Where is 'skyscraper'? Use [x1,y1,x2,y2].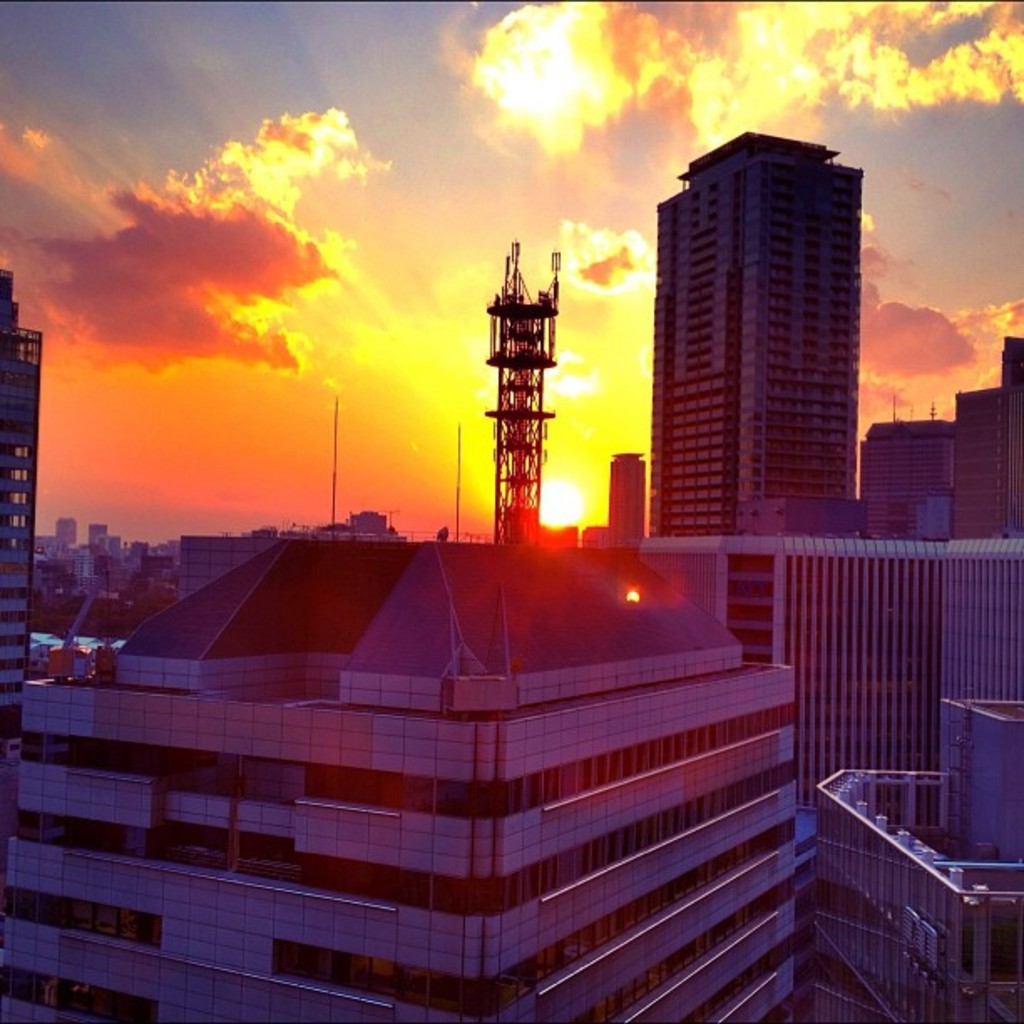
[0,263,40,954].
